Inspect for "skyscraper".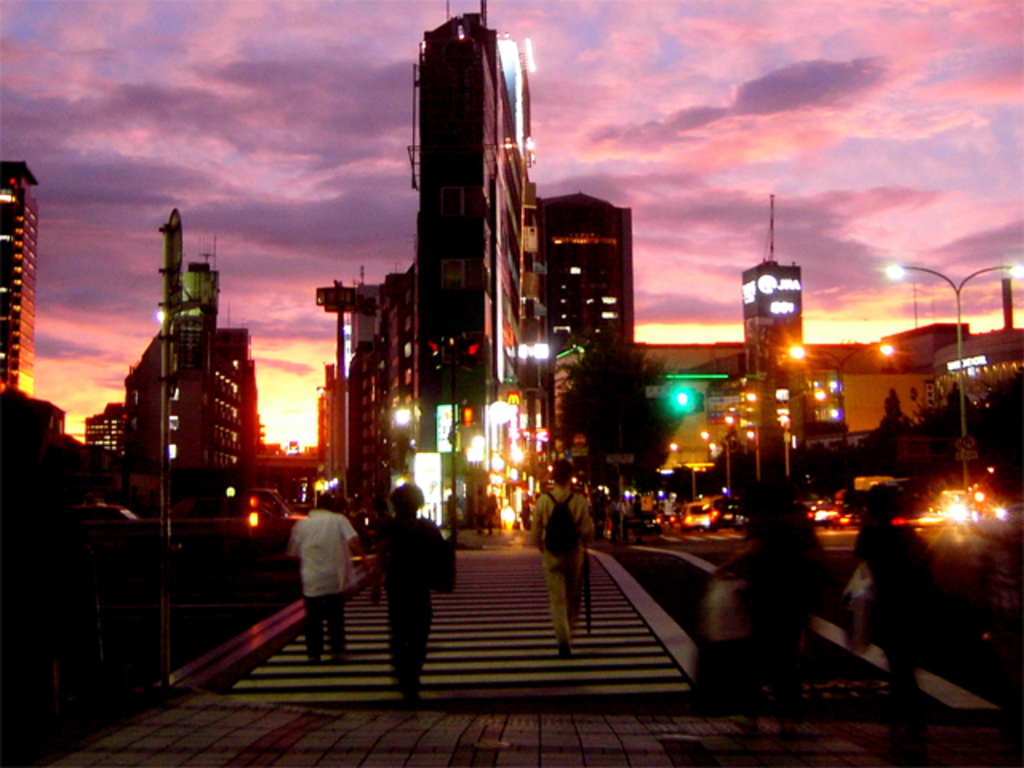
Inspection: <box>362,3,560,514</box>.
